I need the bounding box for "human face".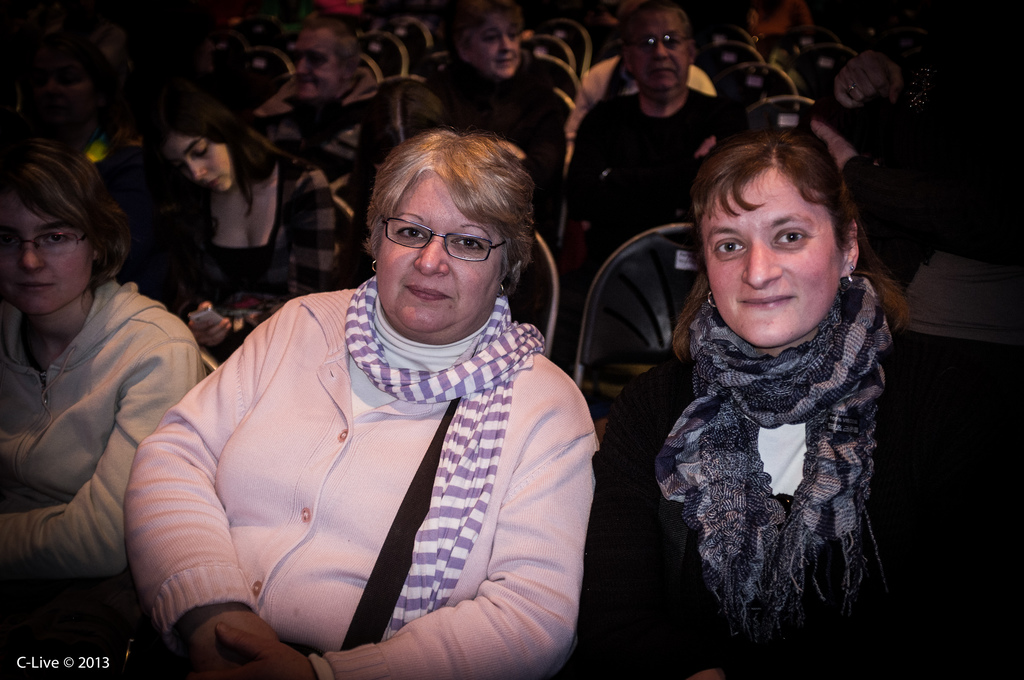
Here it is: <box>376,172,500,346</box>.
